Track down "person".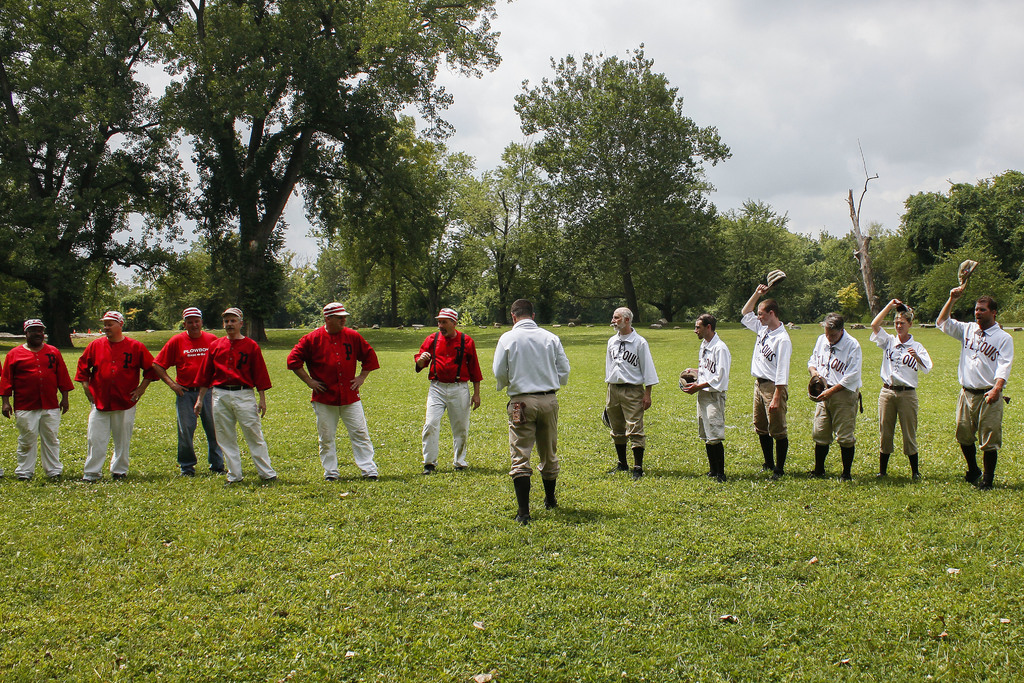
Tracked to x1=737 y1=280 x2=784 y2=484.
